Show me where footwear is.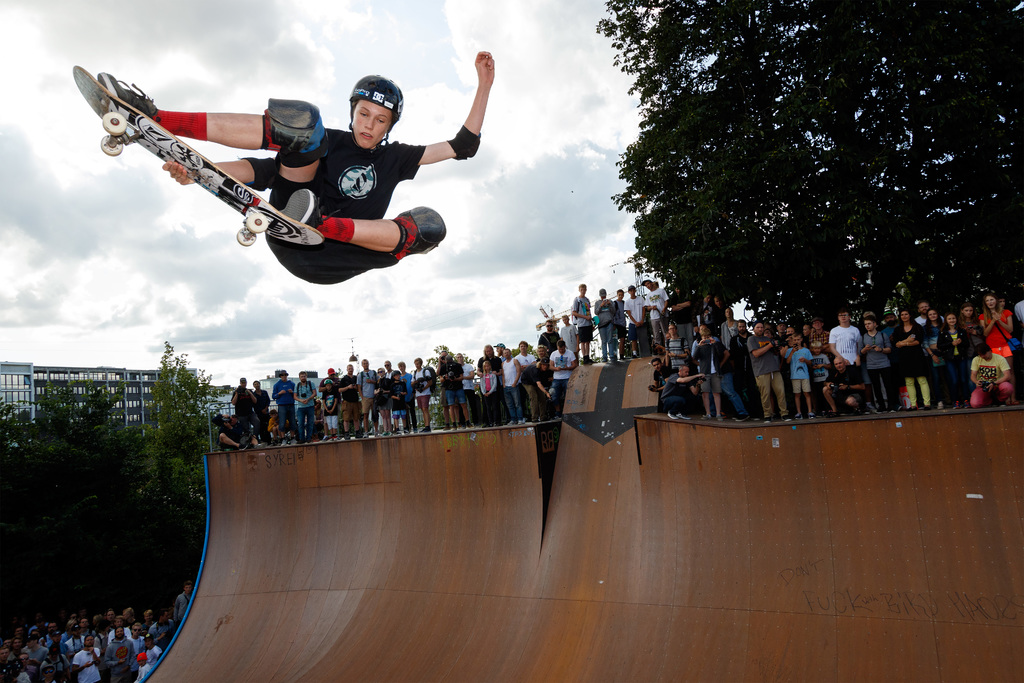
footwear is at {"x1": 964, "y1": 397, "x2": 972, "y2": 409}.
